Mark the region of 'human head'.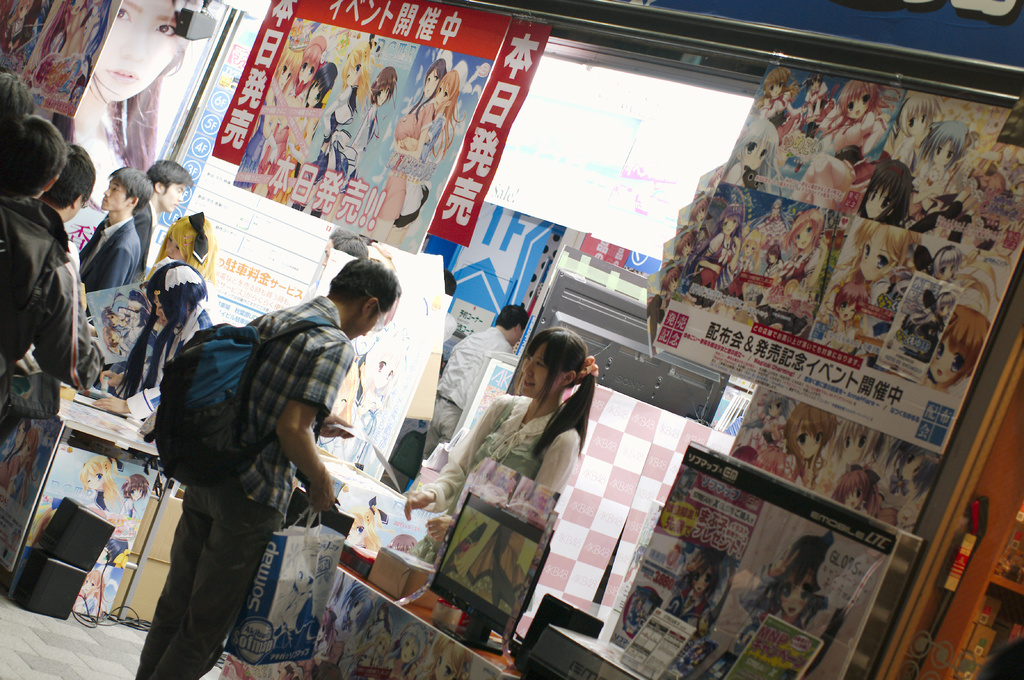
Region: bbox=(101, 166, 152, 216).
